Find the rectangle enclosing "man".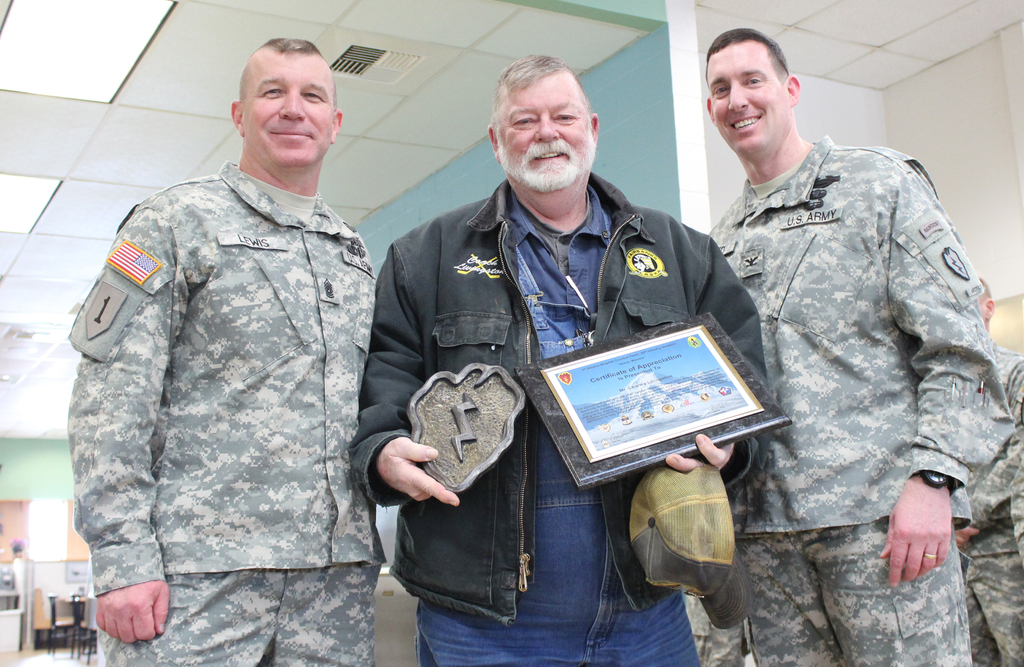
x1=351 y1=52 x2=769 y2=666.
